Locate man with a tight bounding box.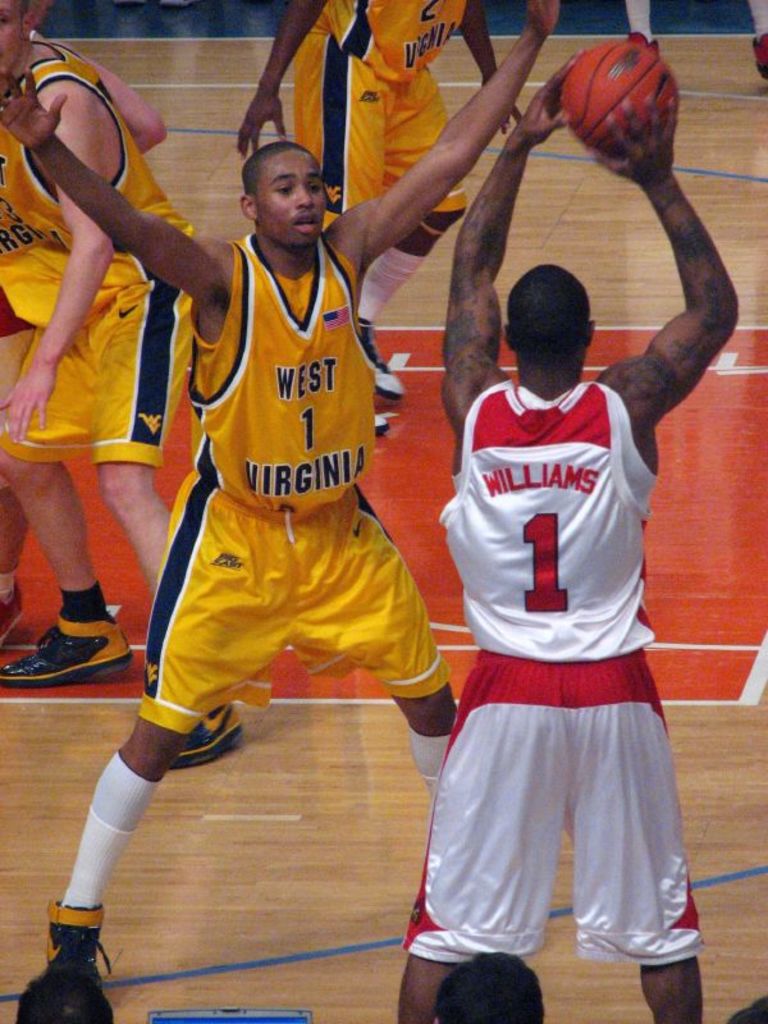
237 0 529 439.
